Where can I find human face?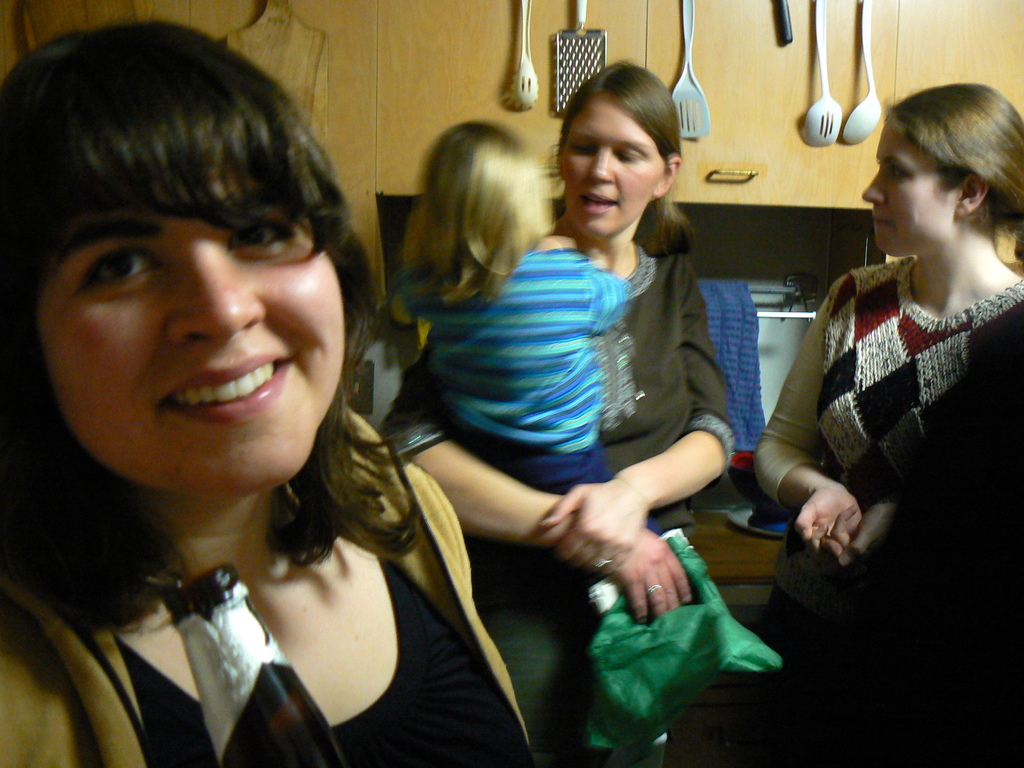
You can find it at left=39, top=166, right=338, bottom=503.
